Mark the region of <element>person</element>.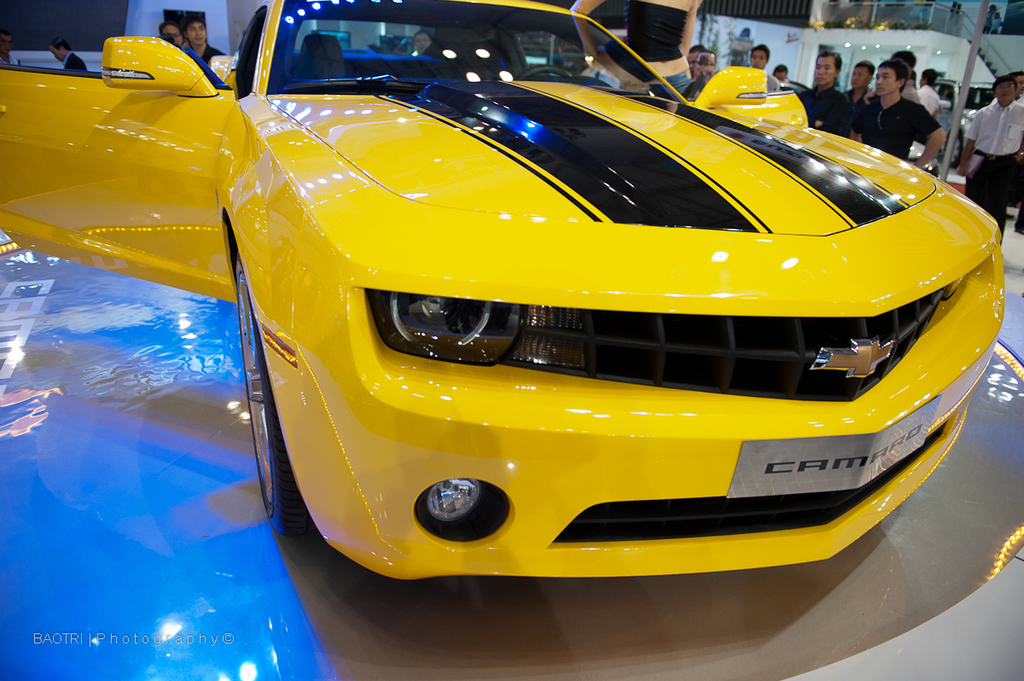
Region: locate(410, 33, 433, 55).
